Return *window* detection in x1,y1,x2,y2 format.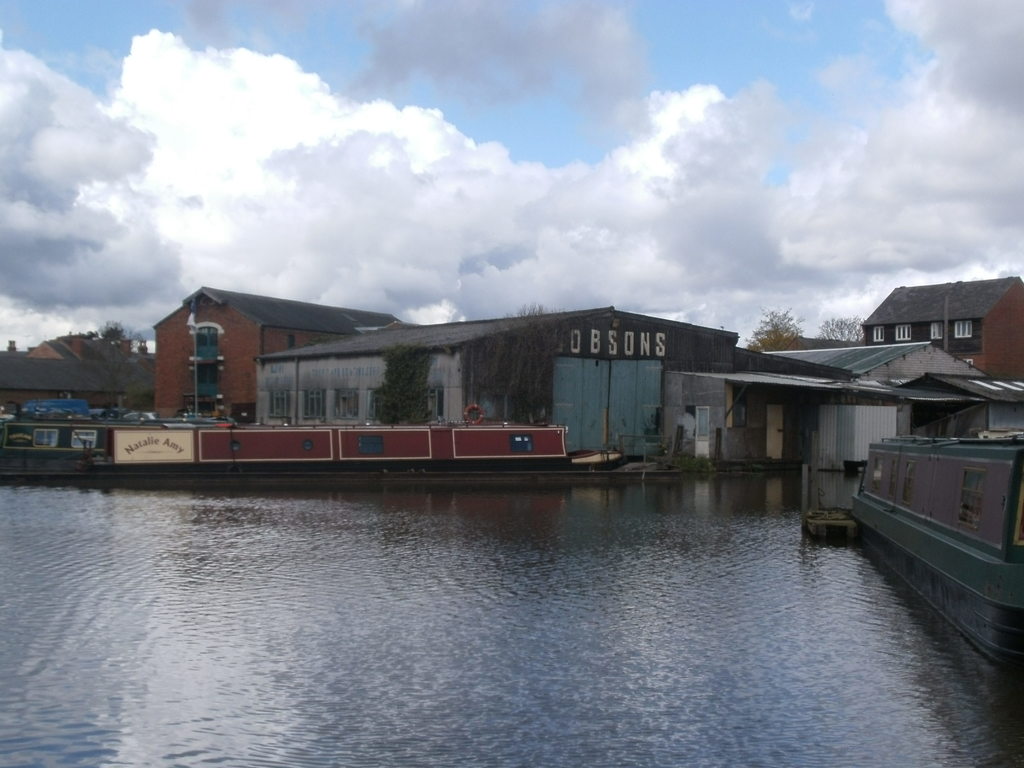
511,439,532,451.
